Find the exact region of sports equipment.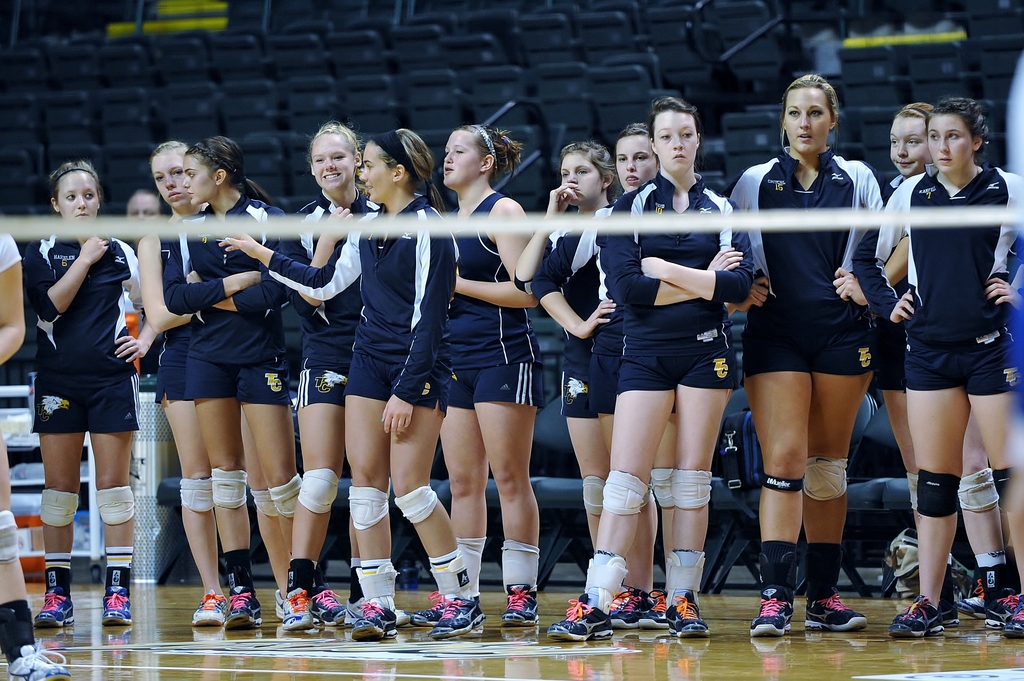
Exact region: (299,470,340,513).
